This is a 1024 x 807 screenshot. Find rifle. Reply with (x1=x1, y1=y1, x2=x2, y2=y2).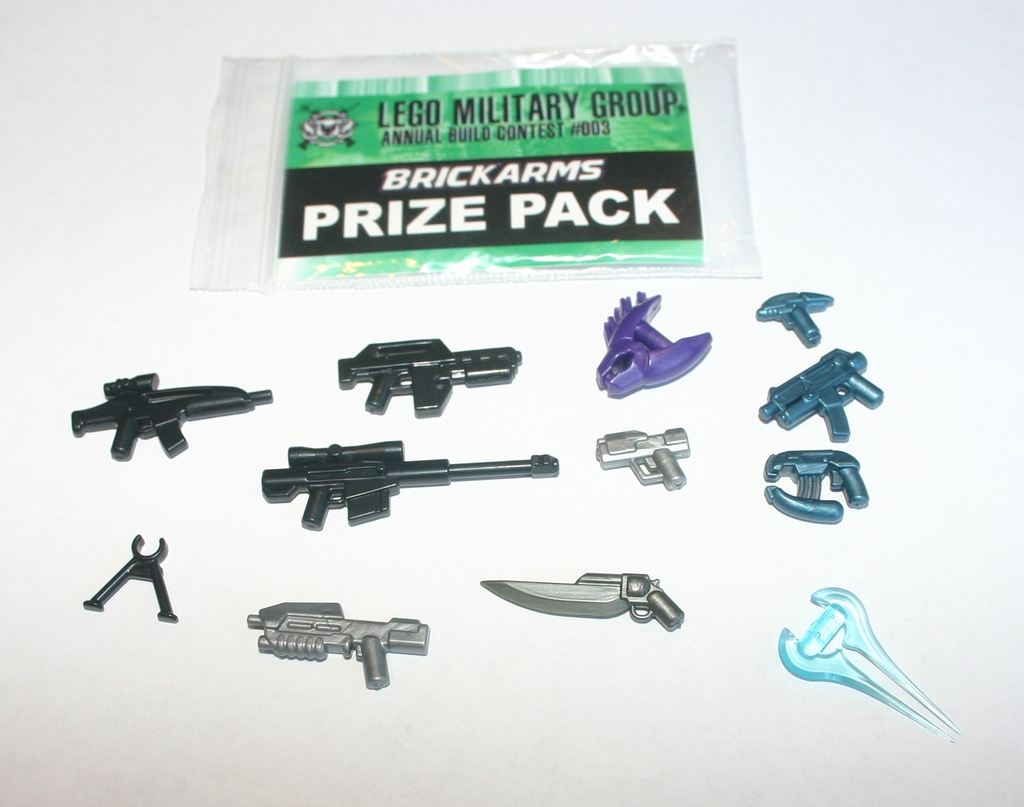
(x1=62, y1=367, x2=276, y2=466).
